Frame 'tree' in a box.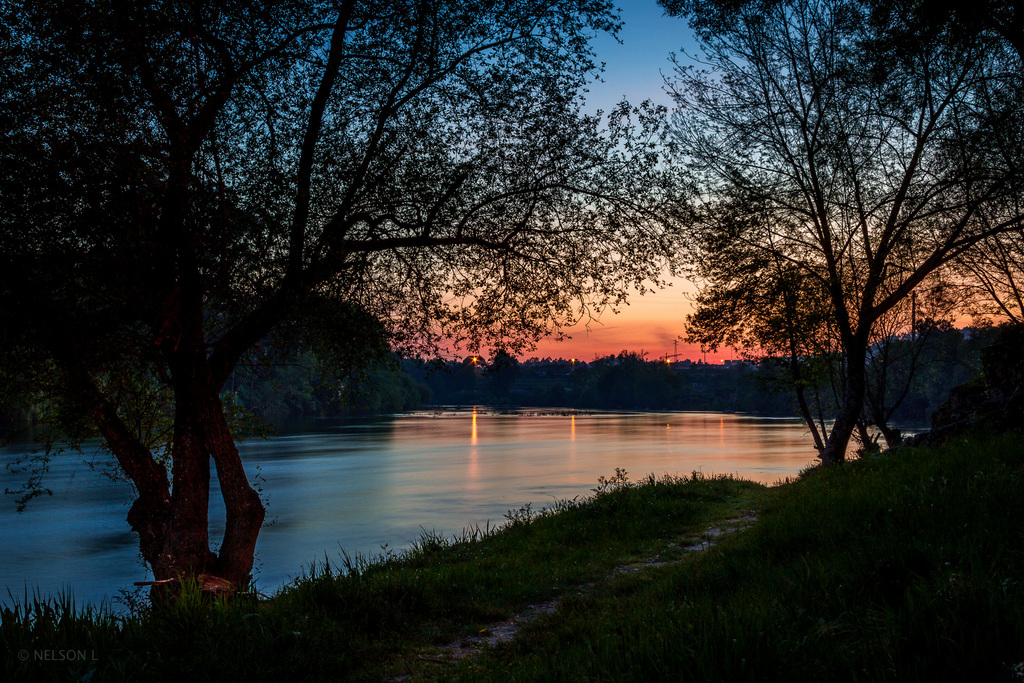
{"left": 911, "top": 319, "right": 1014, "bottom": 406}.
